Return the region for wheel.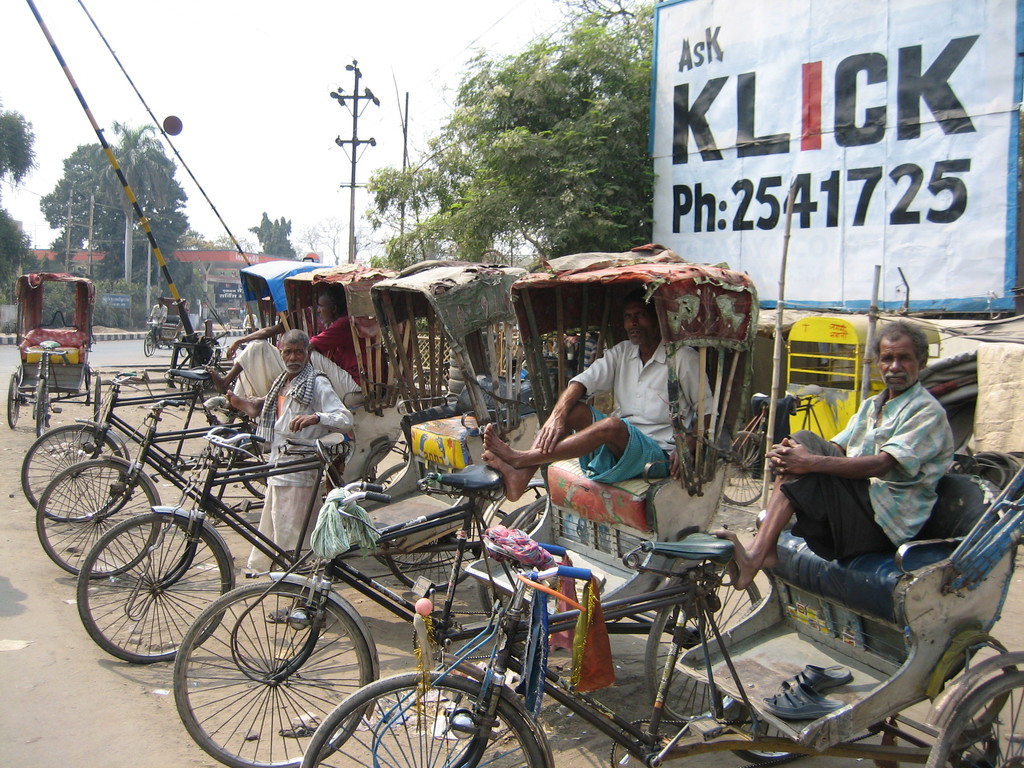
<bbox>375, 541, 438, 568</bbox>.
